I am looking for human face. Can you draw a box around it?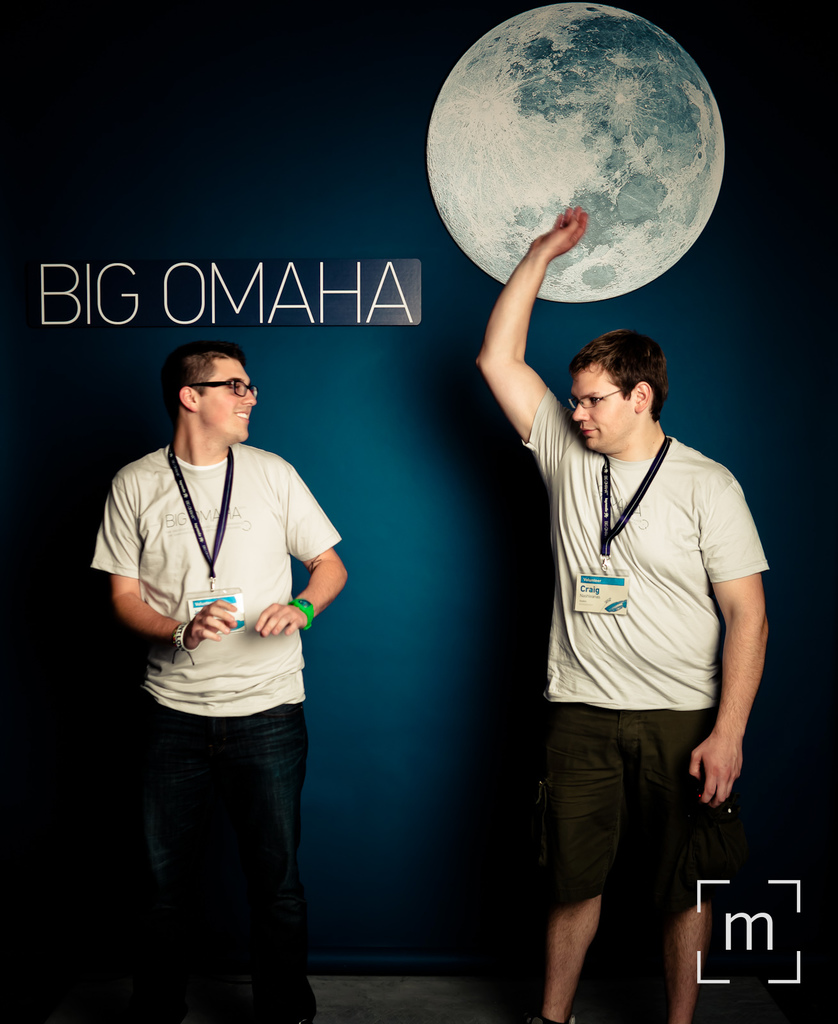
Sure, the bounding box is [209,362,258,441].
